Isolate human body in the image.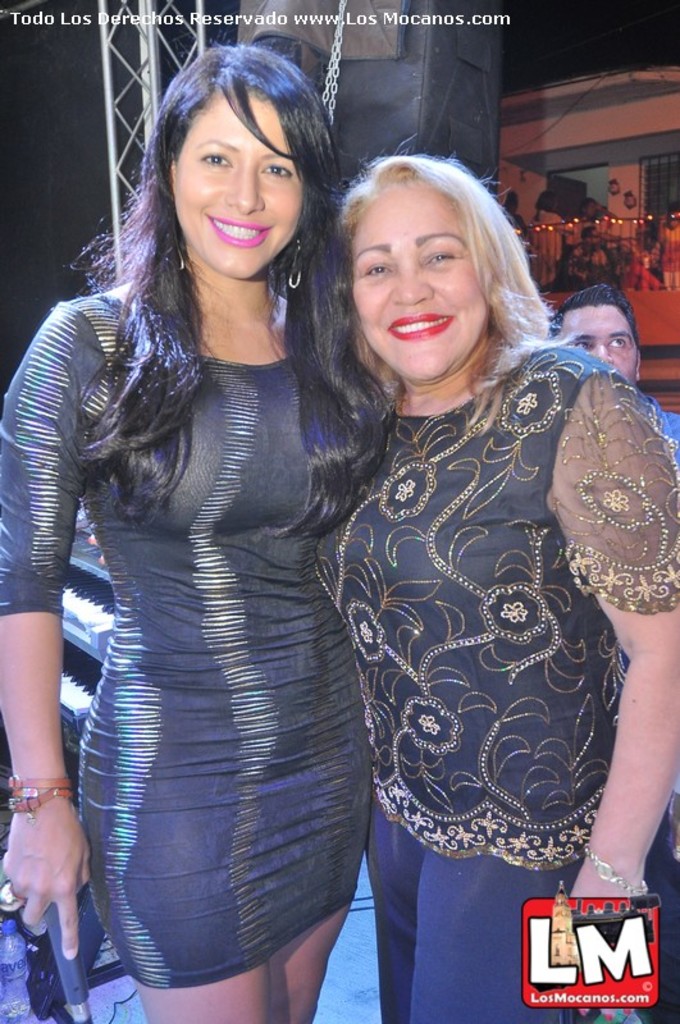
Isolated region: <bbox>1, 37, 396, 1019</bbox>.
